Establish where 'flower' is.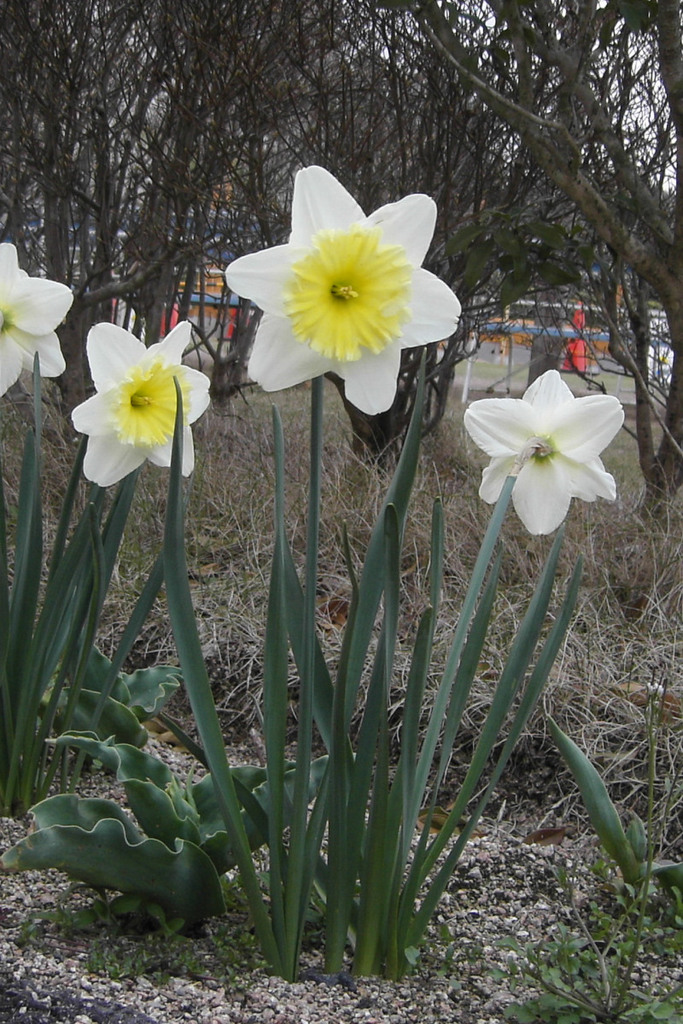
Established at 0/244/91/392.
